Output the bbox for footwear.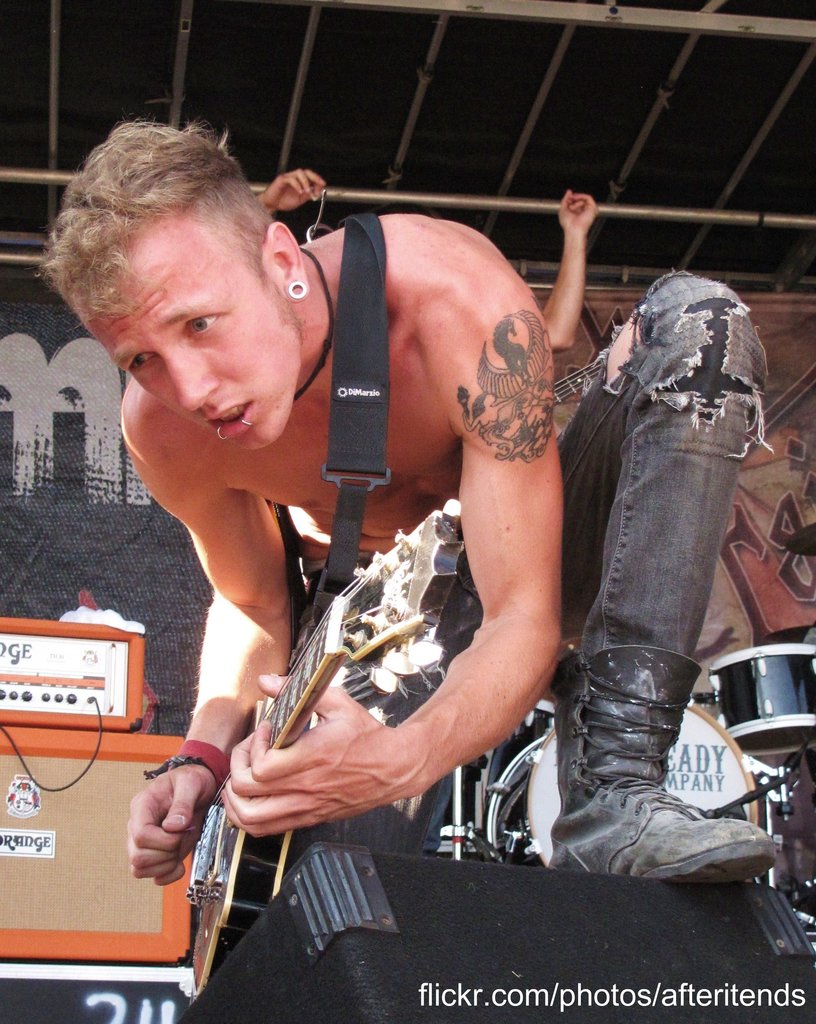
box(531, 620, 774, 897).
